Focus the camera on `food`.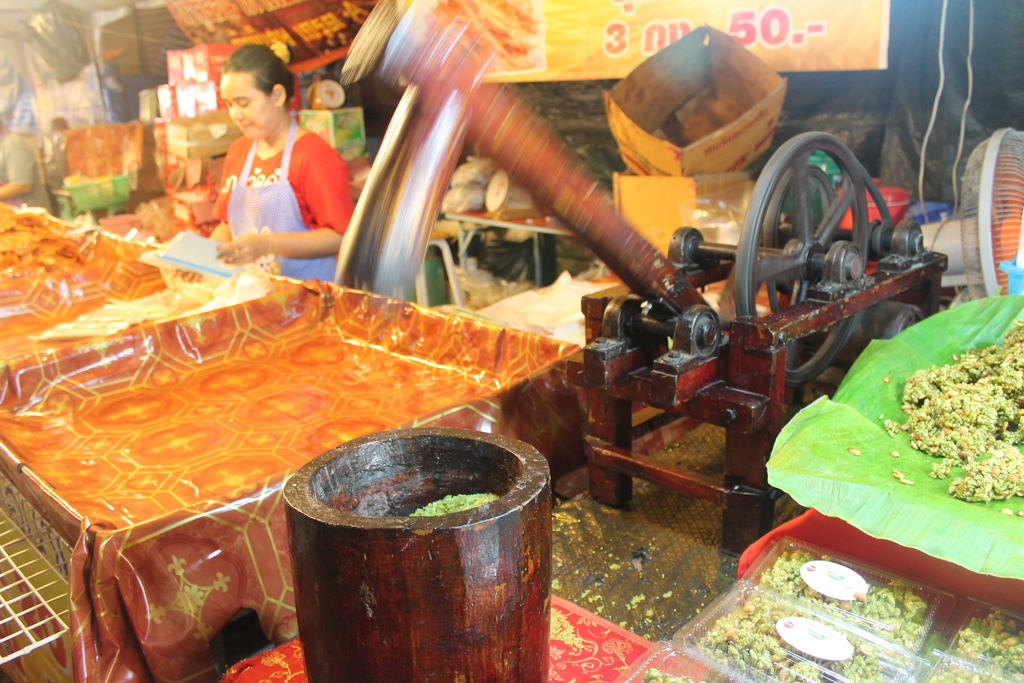
Focus region: [x1=698, y1=591, x2=888, y2=682].
